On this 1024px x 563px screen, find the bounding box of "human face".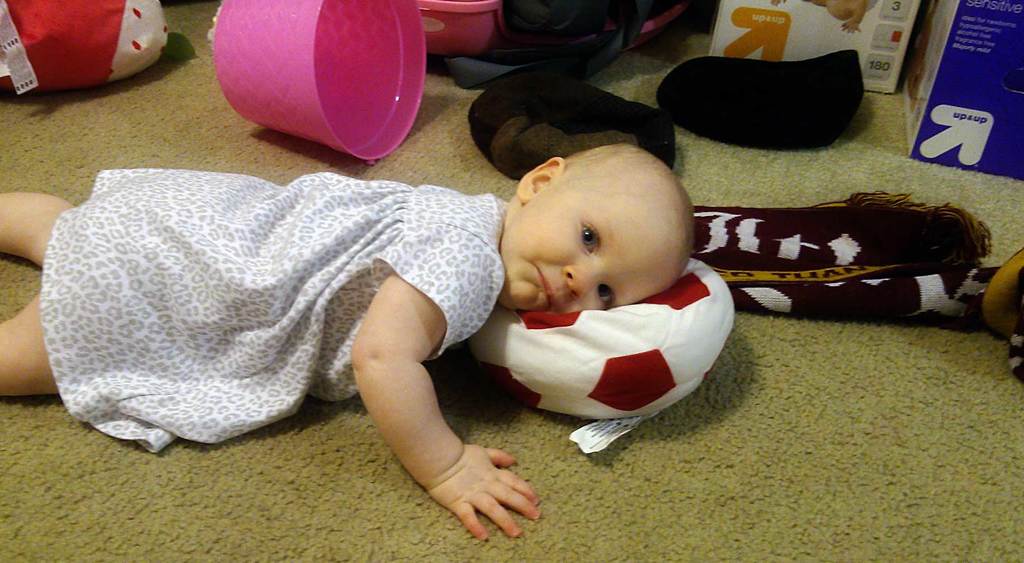
Bounding box: 497 208 658 312.
